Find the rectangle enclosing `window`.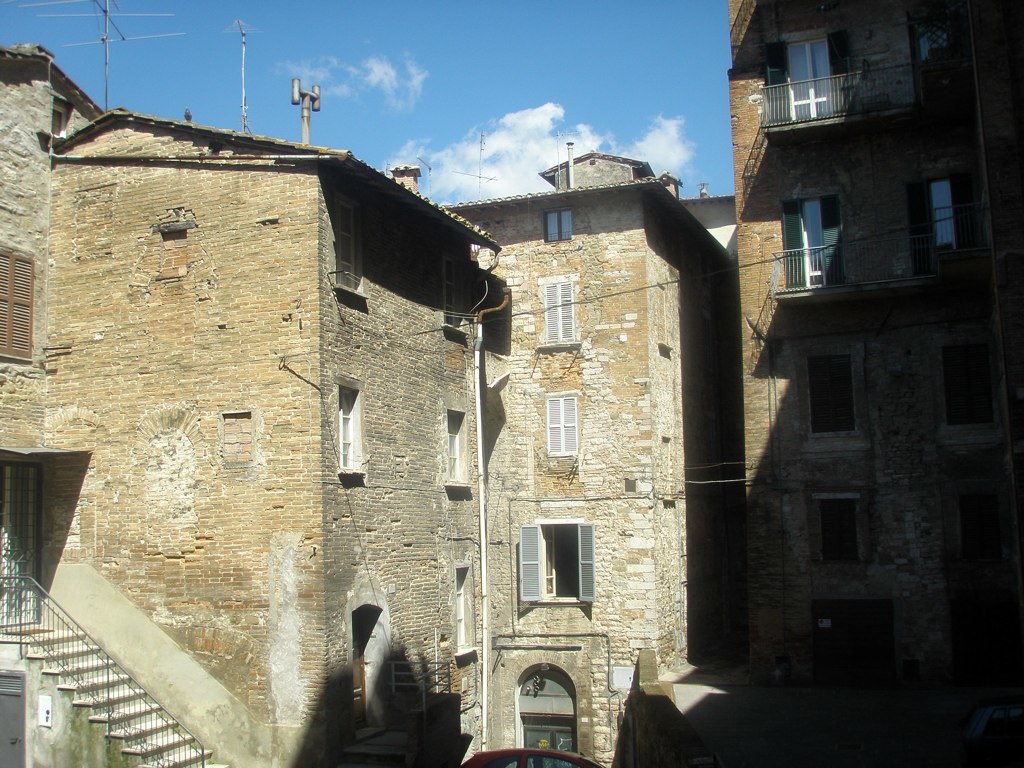
bbox=[441, 241, 468, 342].
